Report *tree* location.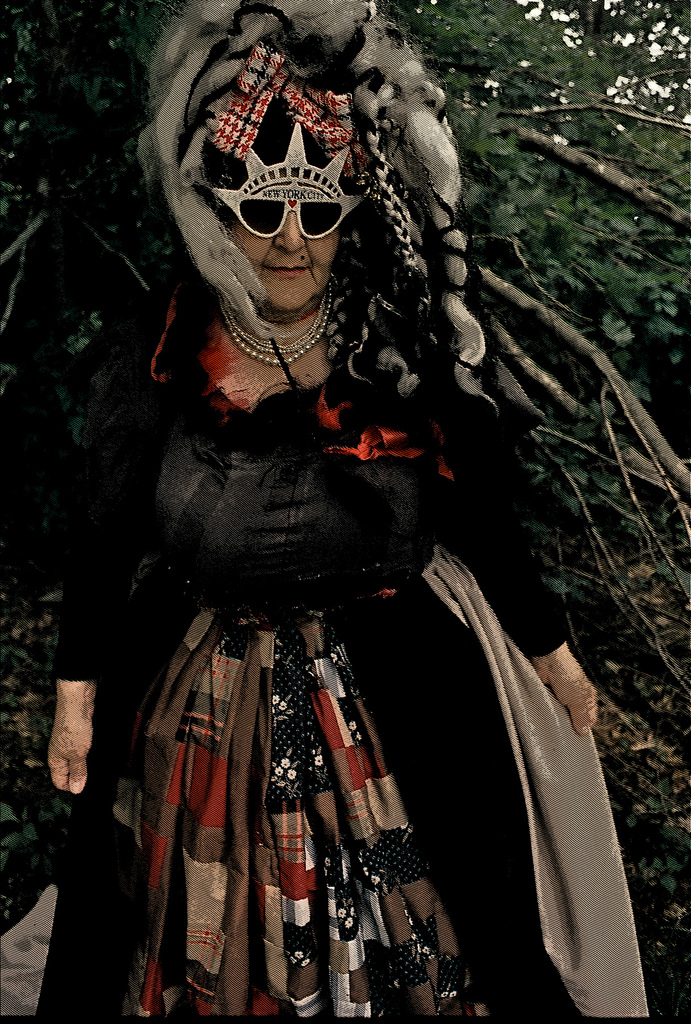
Report: rect(6, 9, 660, 884).
